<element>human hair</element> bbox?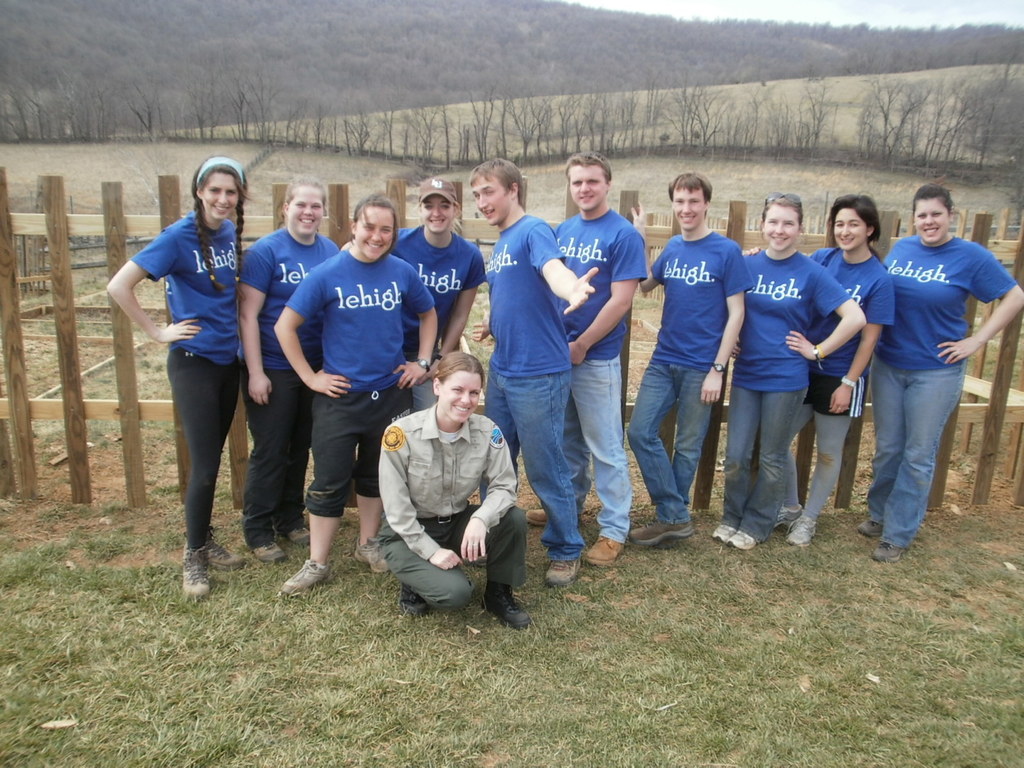
l=566, t=150, r=613, b=178
